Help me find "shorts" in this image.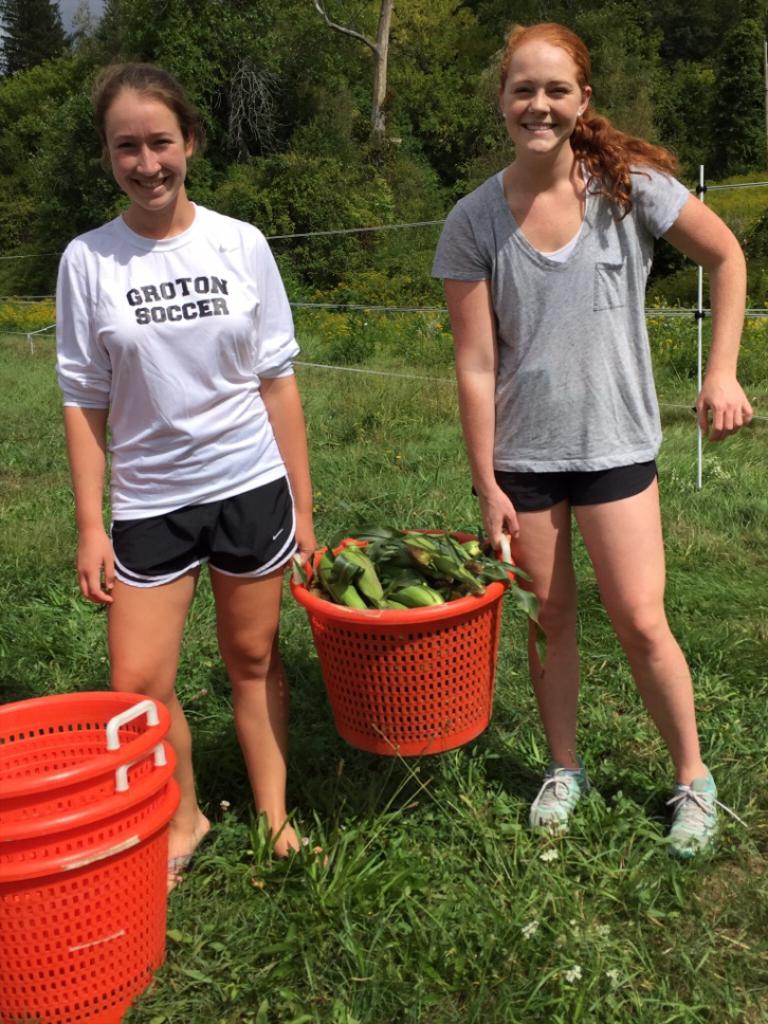
Found it: BBox(472, 456, 664, 515).
